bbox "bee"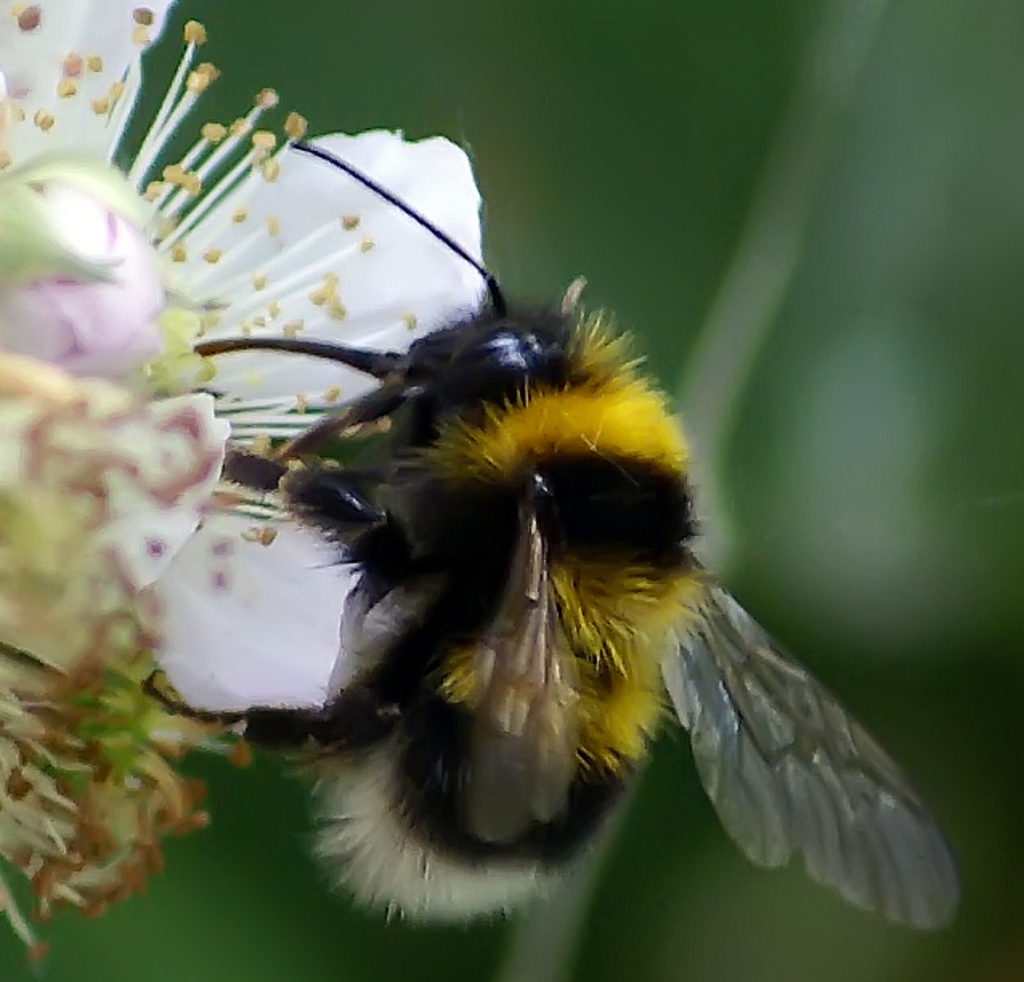
x1=194, y1=144, x2=968, y2=929
